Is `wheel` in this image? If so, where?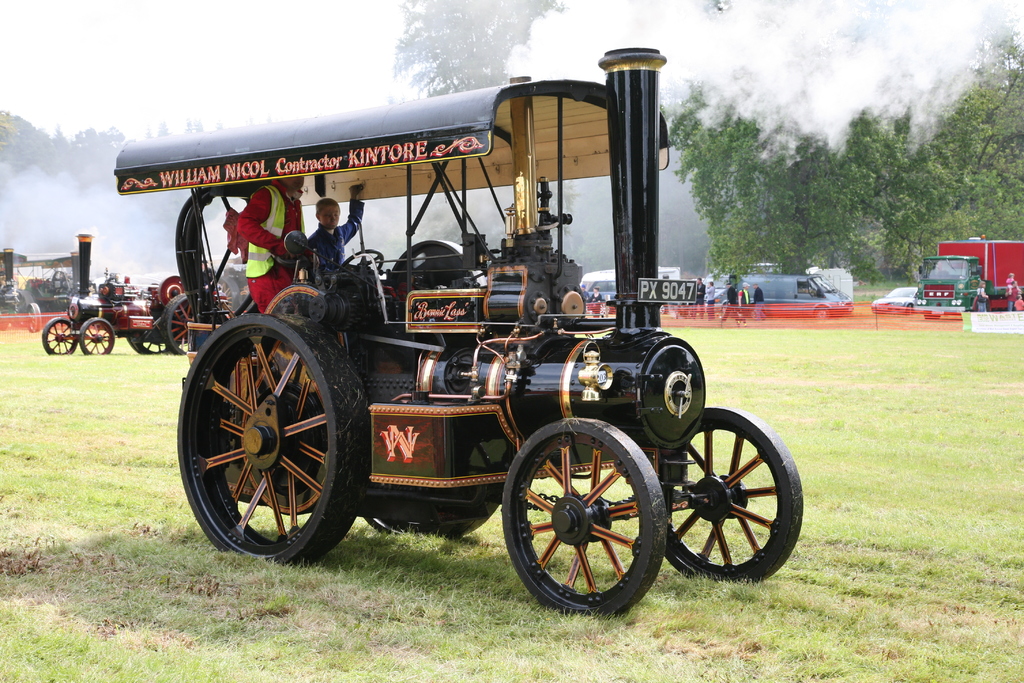
Yes, at BBox(183, 308, 364, 565).
